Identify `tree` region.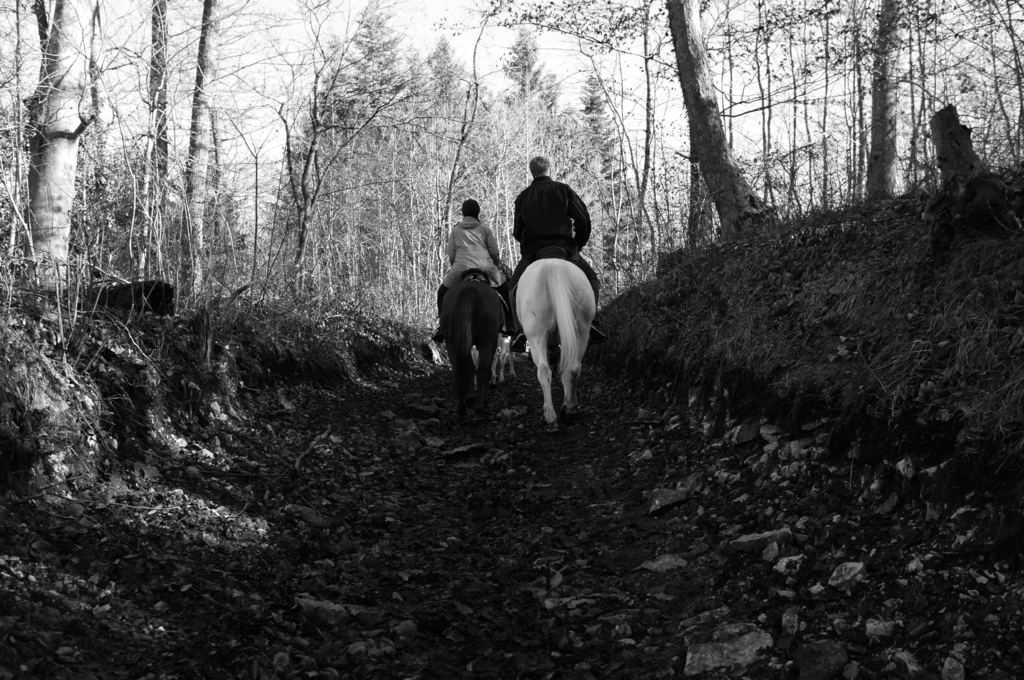
Region: [x1=0, y1=0, x2=140, y2=290].
